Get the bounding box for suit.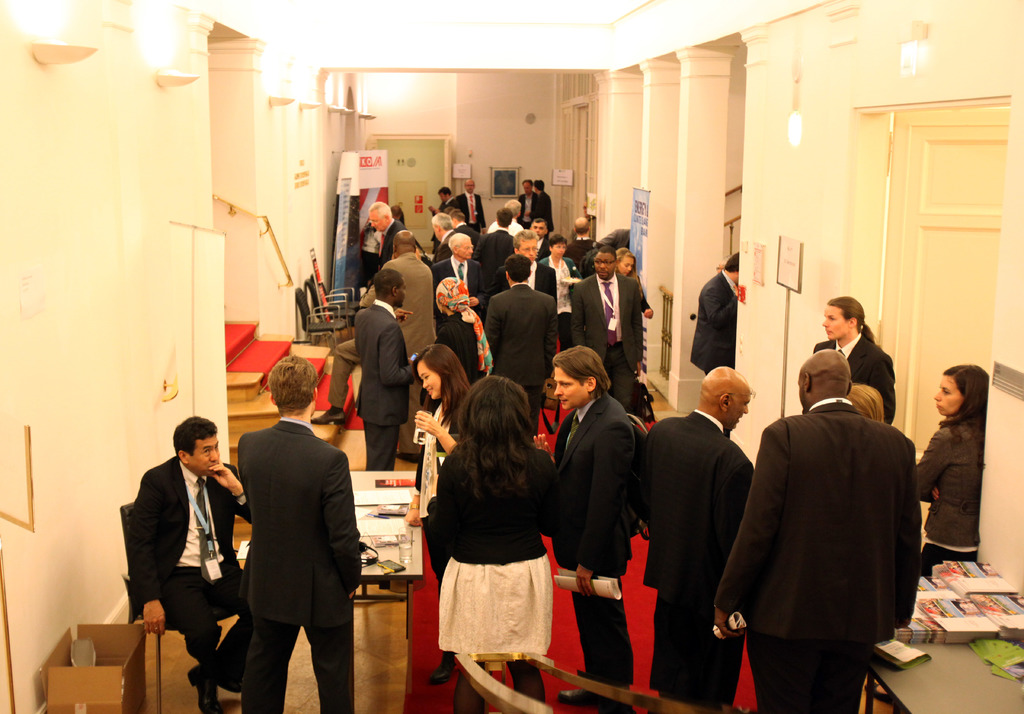
[493, 258, 557, 299].
